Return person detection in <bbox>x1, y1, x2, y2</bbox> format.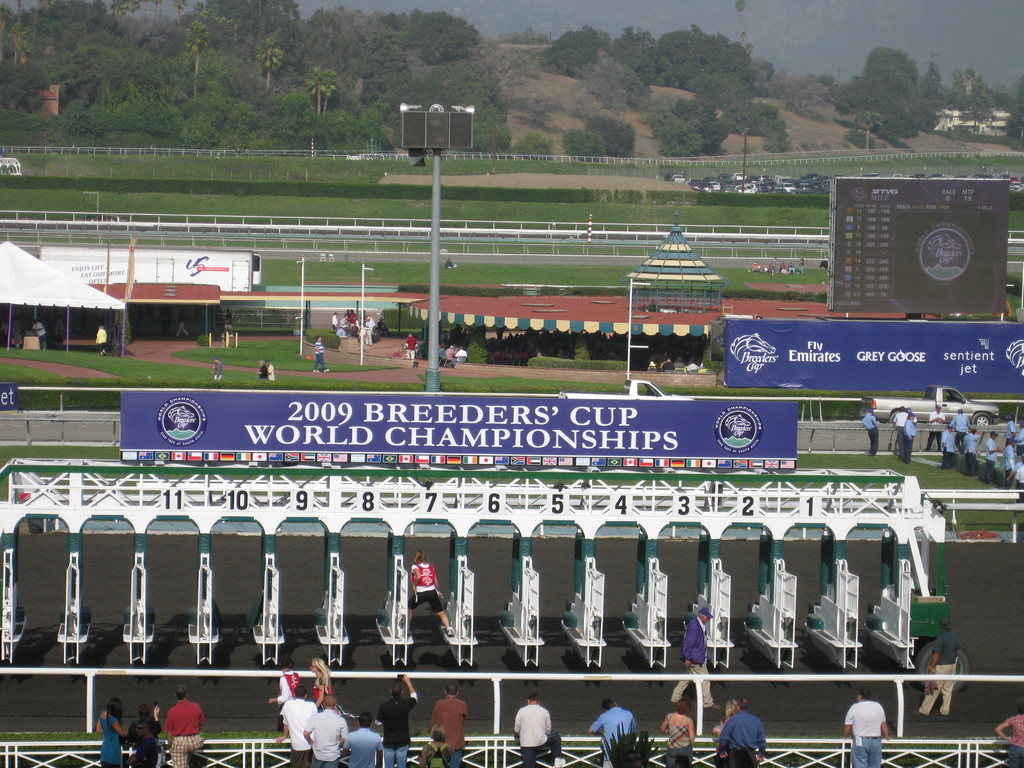
<bbox>841, 686, 891, 767</bbox>.
